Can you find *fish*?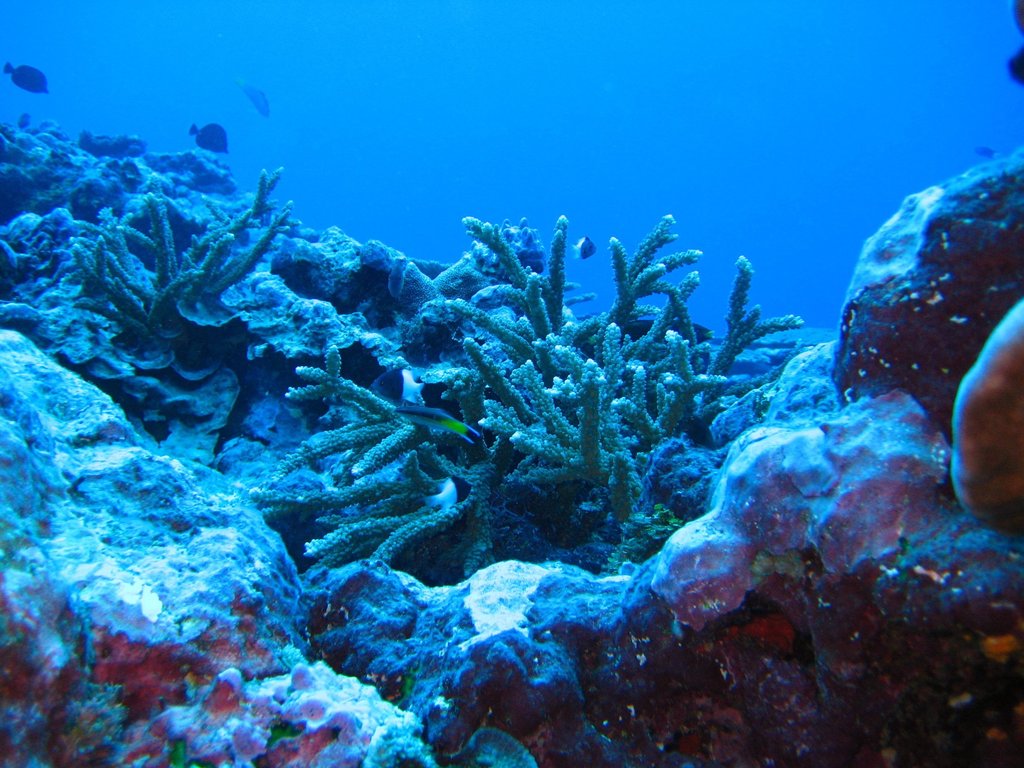
Yes, bounding box: Rect(371, 364, 419, 402).
